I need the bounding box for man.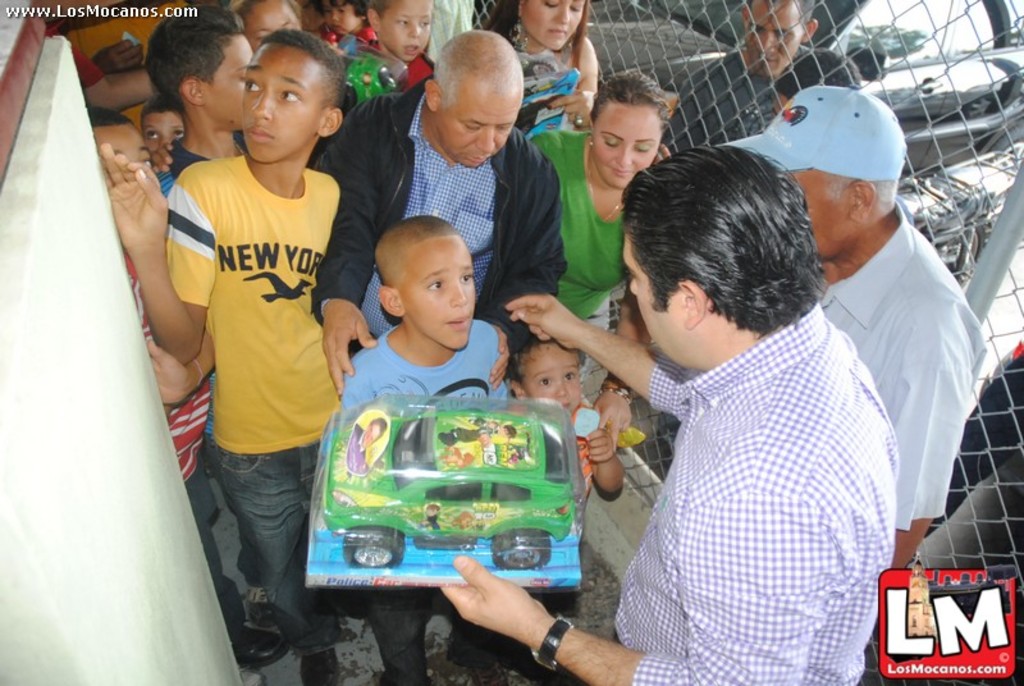
Here it is: (left=442, top=142, right=896, bottom=685).
